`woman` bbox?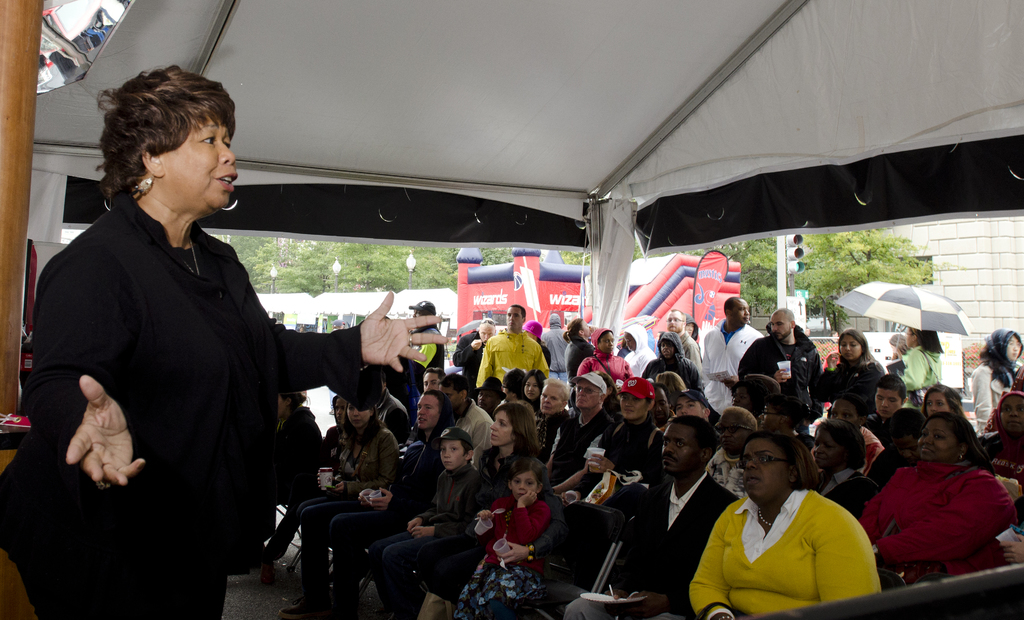
<region>974, 381, 1023, 486</region>
